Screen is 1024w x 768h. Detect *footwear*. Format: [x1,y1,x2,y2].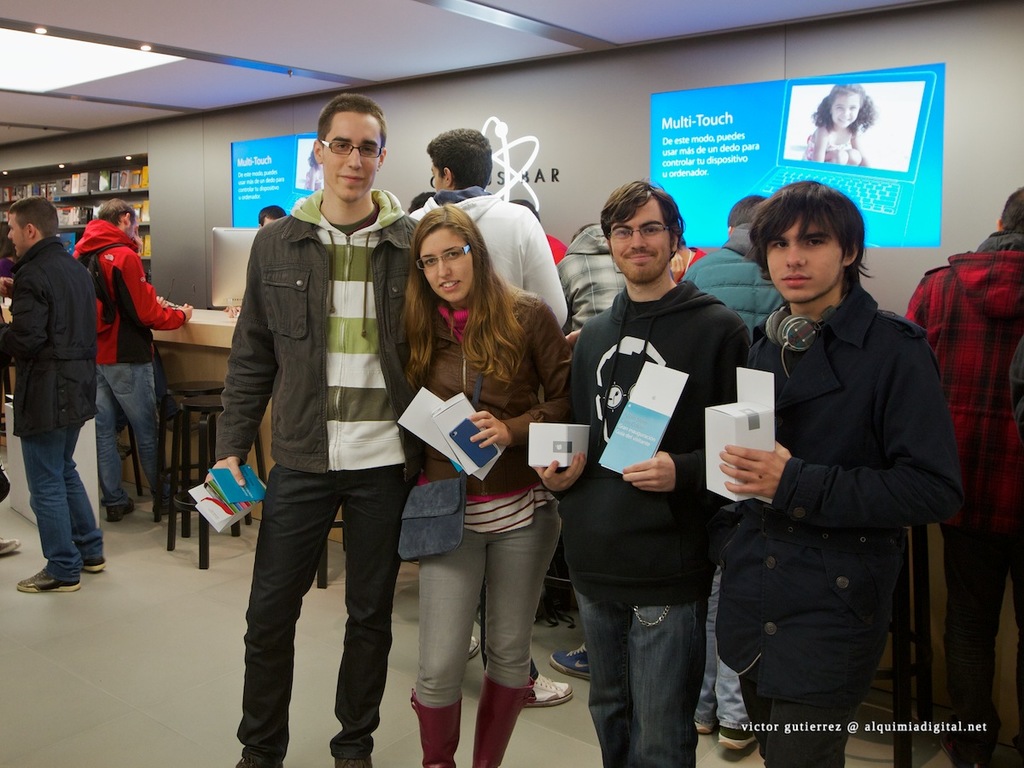
[550,642,588,684].
